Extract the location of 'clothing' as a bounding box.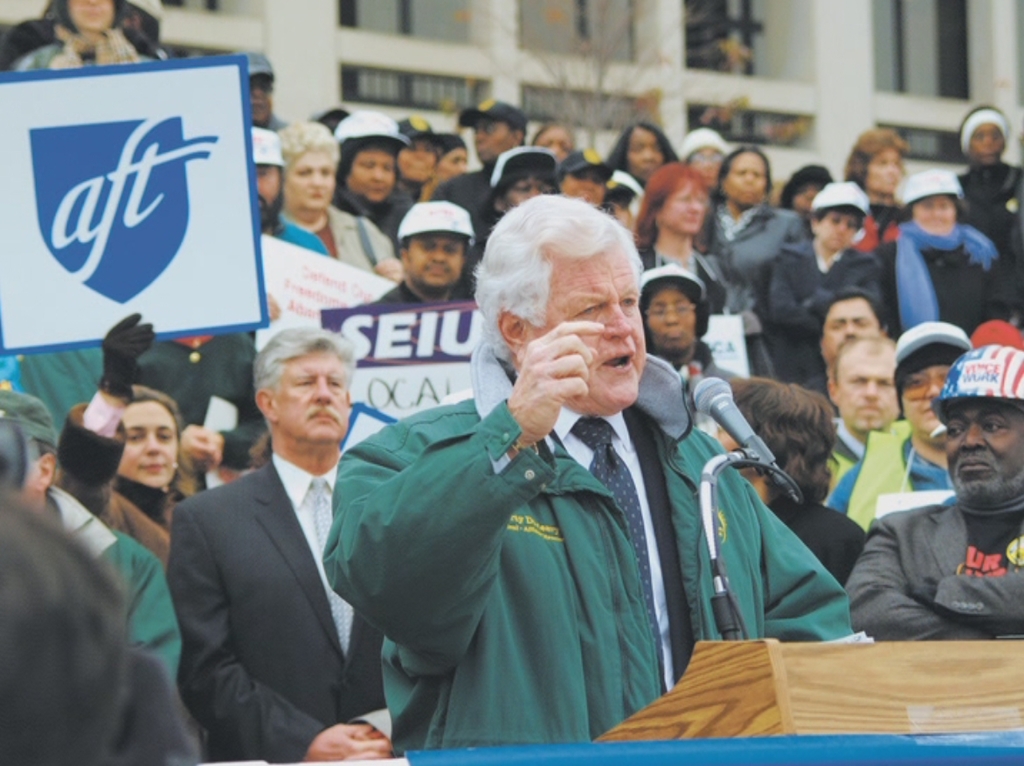
Rect(54, 398, 194, 590).
